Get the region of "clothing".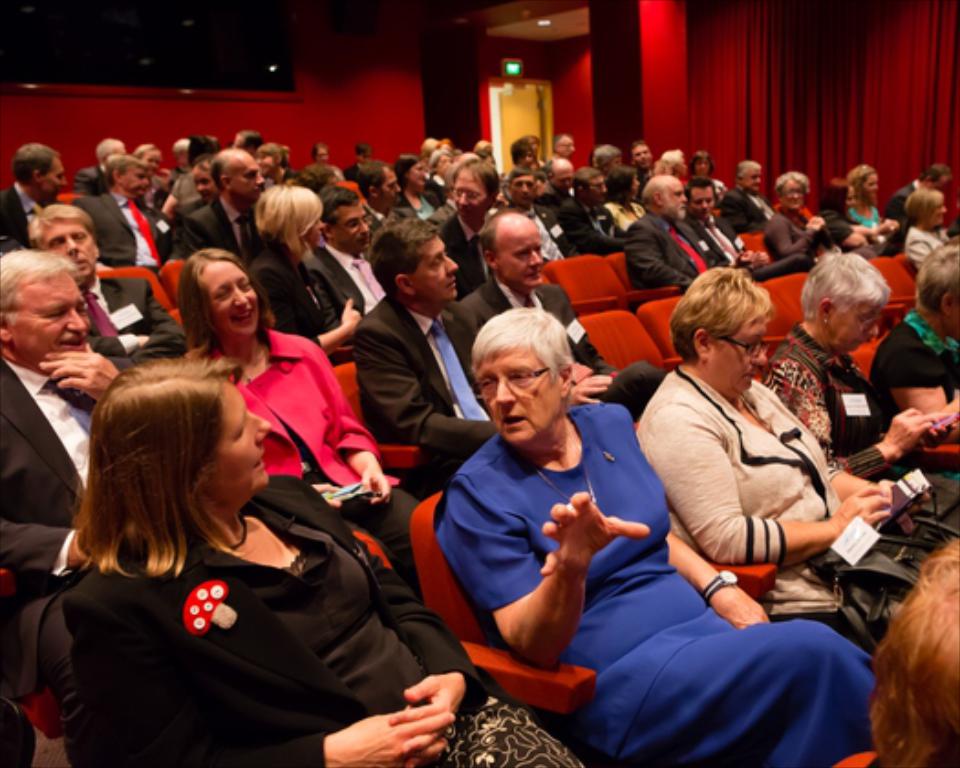
crop(181, 188, 260, 254).
